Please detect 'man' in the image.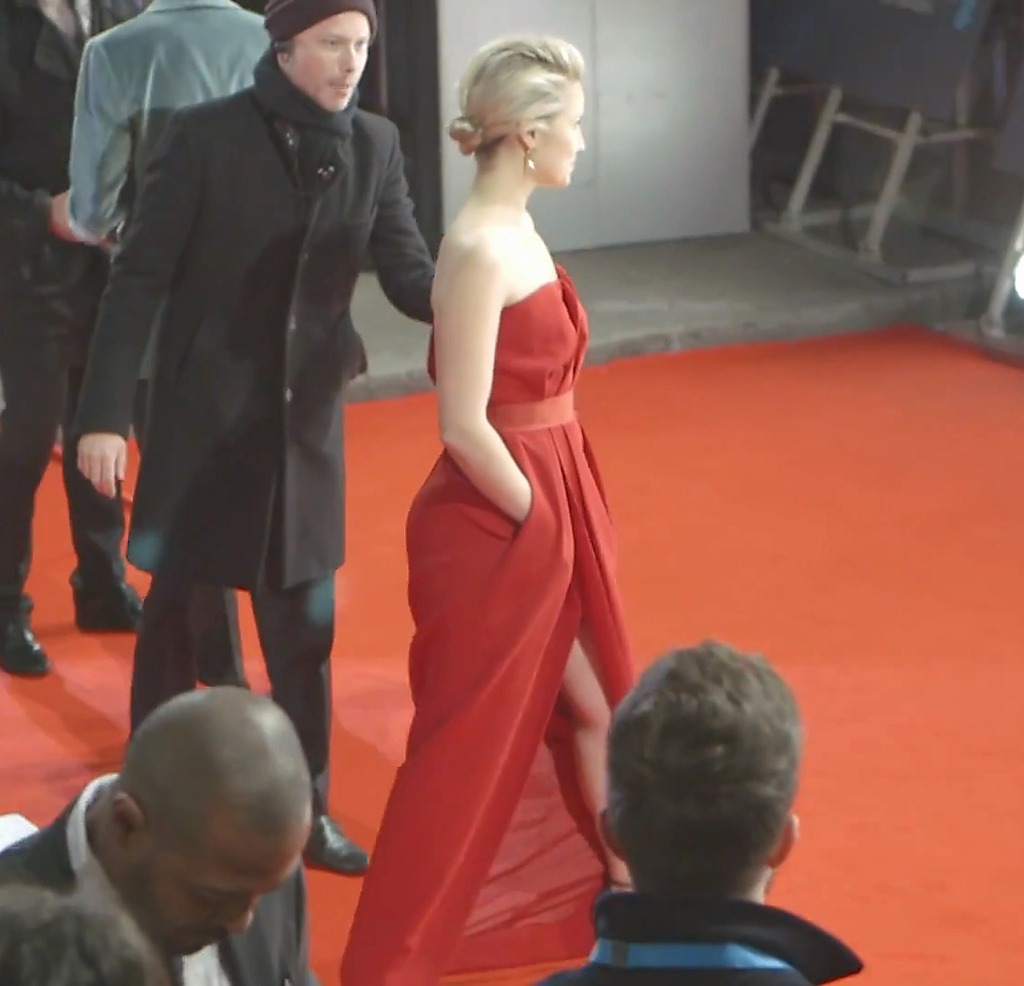
534/631/860/985.
